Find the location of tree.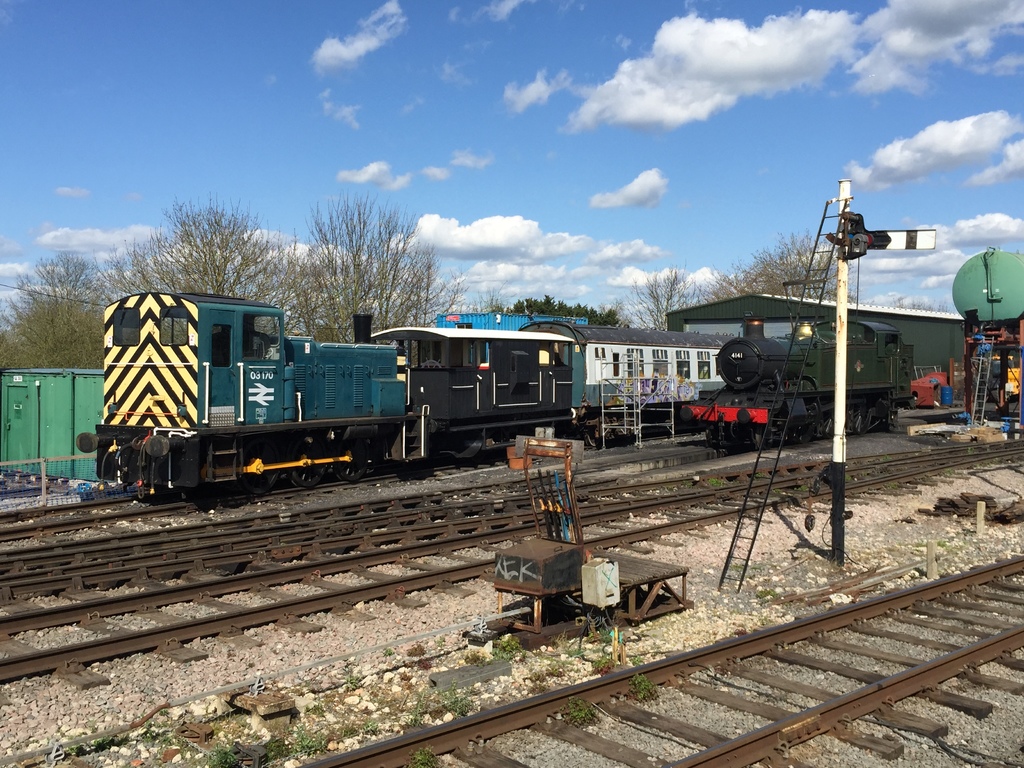
Location: BBox(496, 291, 627, 332).
